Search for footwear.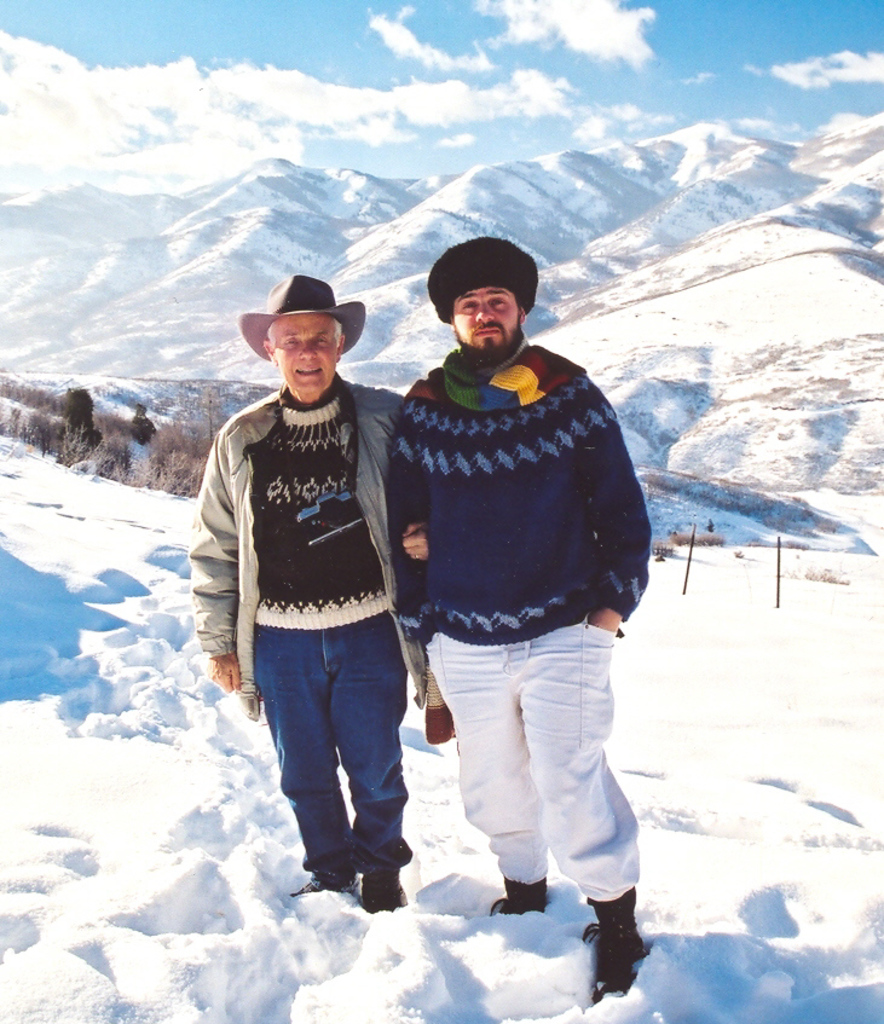
Found at (359, 862, 405, 919).
